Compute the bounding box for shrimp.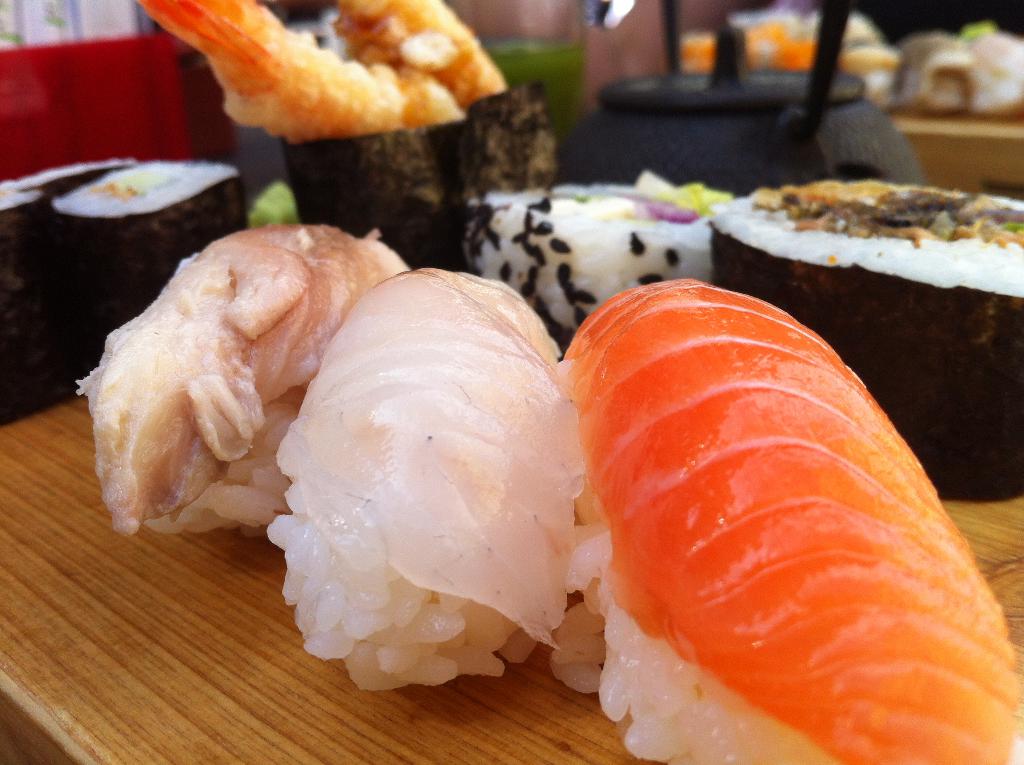
{"left": 271, "top": 263, "right": 552, "bottom": 698}.
